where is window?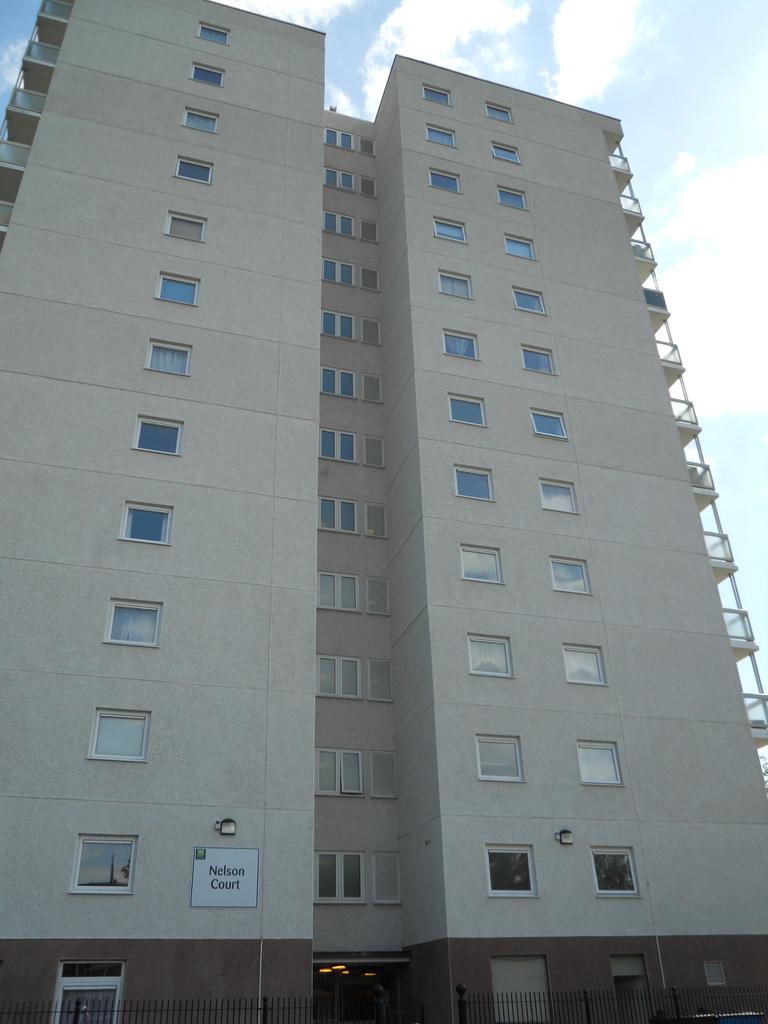
BBox(486, 844, 534, 895).
